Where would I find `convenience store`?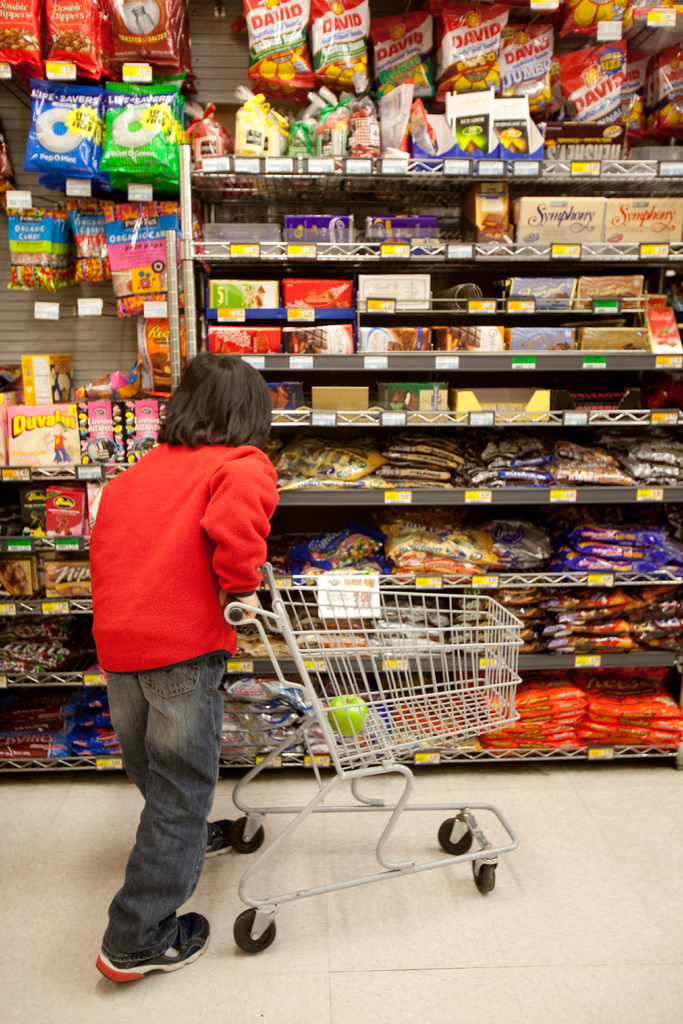
At BBox(4, 46, 682, 896).
